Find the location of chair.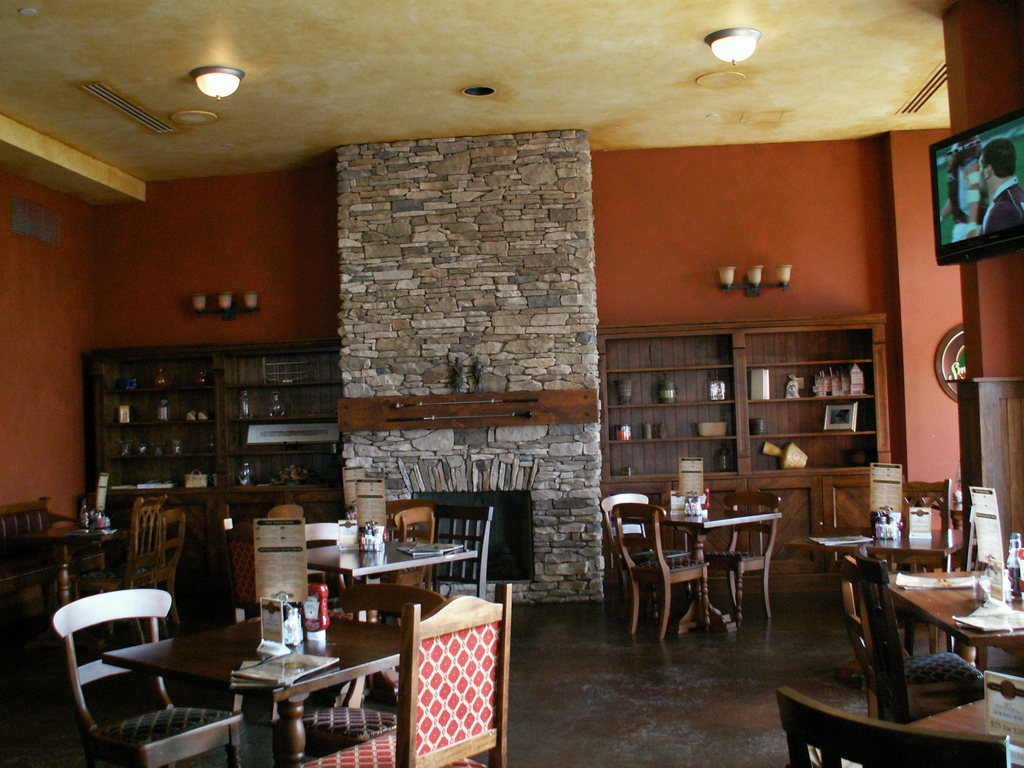
Location: rect(36, 563, 185, 756).
